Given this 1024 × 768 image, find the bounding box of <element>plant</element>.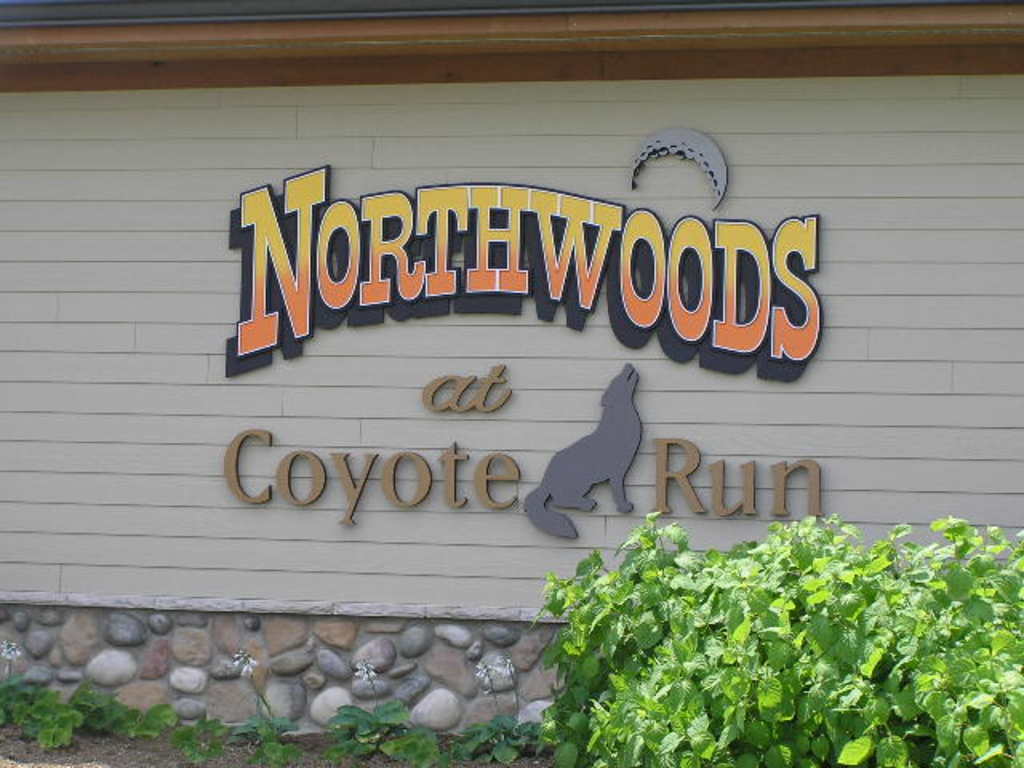
left=222, top=643, right=307, bottom=766.
